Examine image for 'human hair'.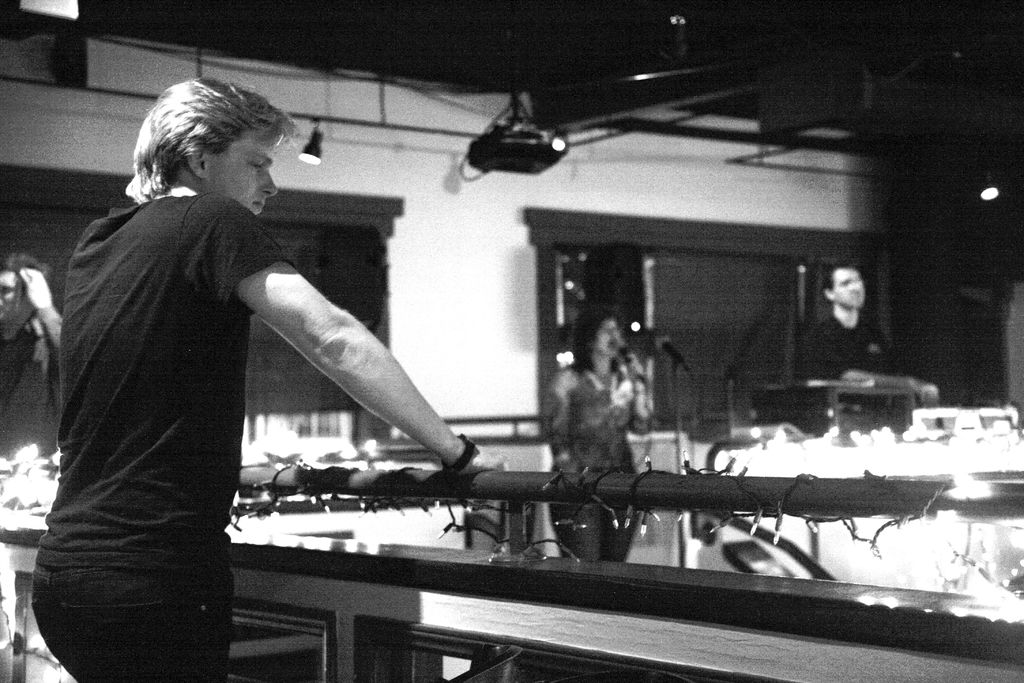
Examination result: region(824, 262, 856, 308).
